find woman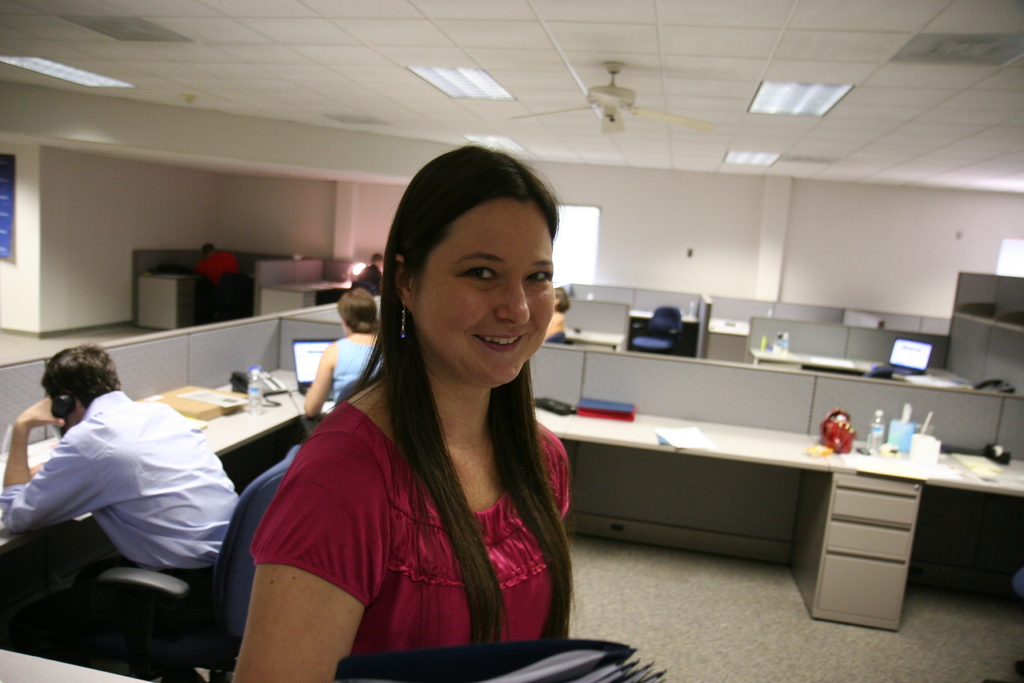
x1=306, y1=288, x2=386, y2=420
